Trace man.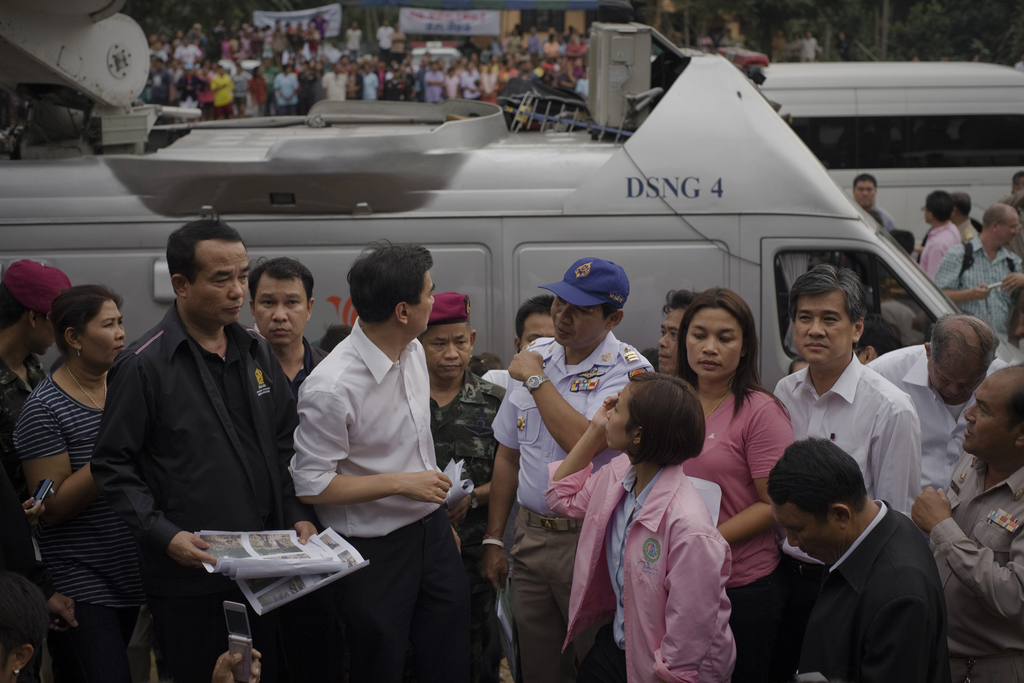
Traced to (422,297,531,682).
